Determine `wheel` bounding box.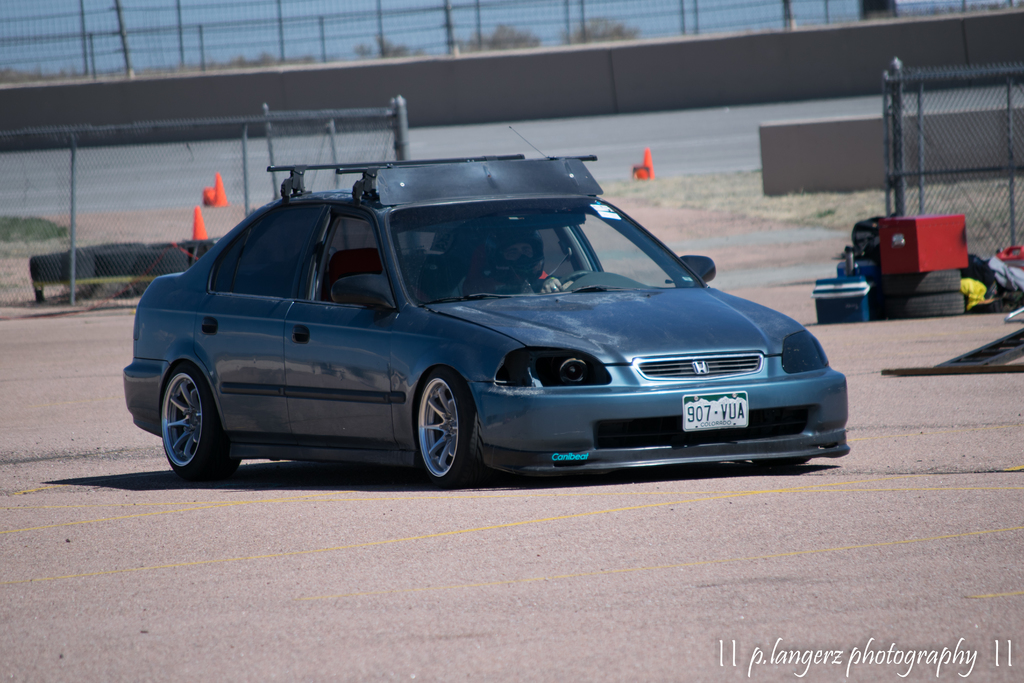
Determined: (x1=751, y1=457, x2=805, y2=472).
